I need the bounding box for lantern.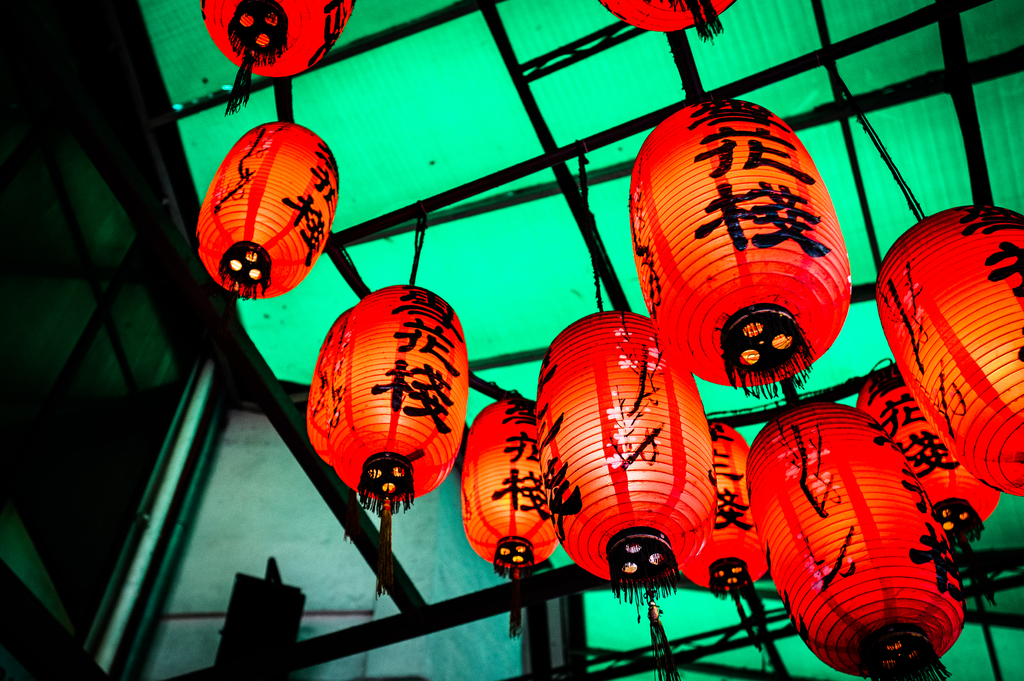
Here it is: locate(190, 119, 333, 297).
